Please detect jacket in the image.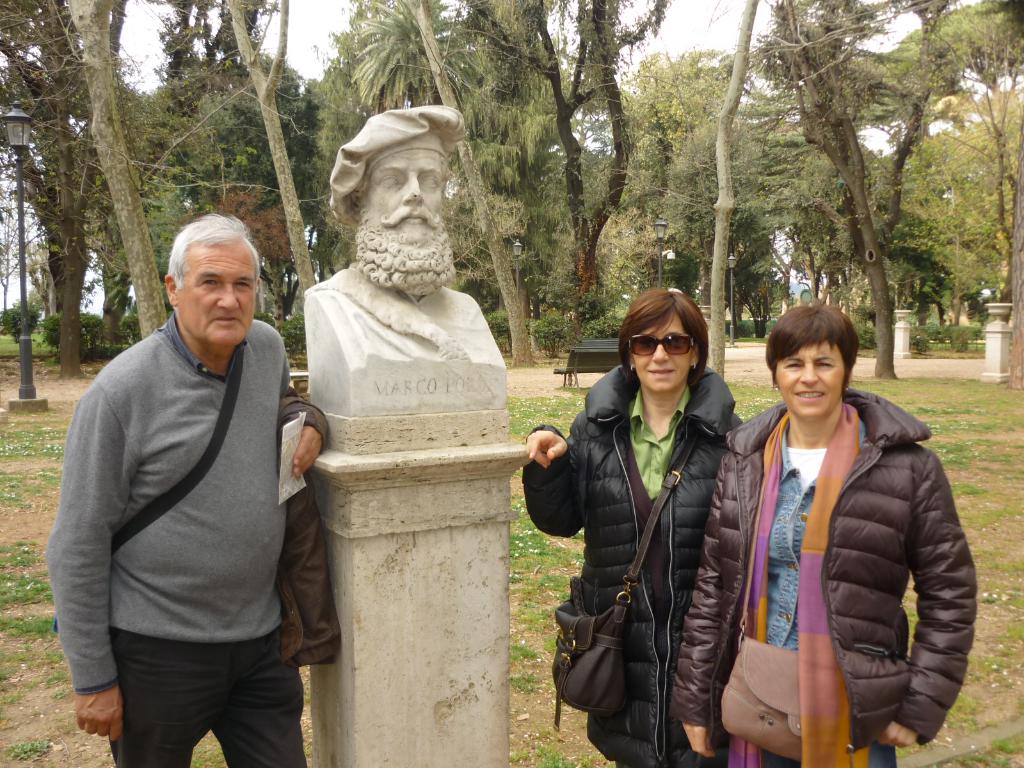
Rect(276, 385, 333, 673).
